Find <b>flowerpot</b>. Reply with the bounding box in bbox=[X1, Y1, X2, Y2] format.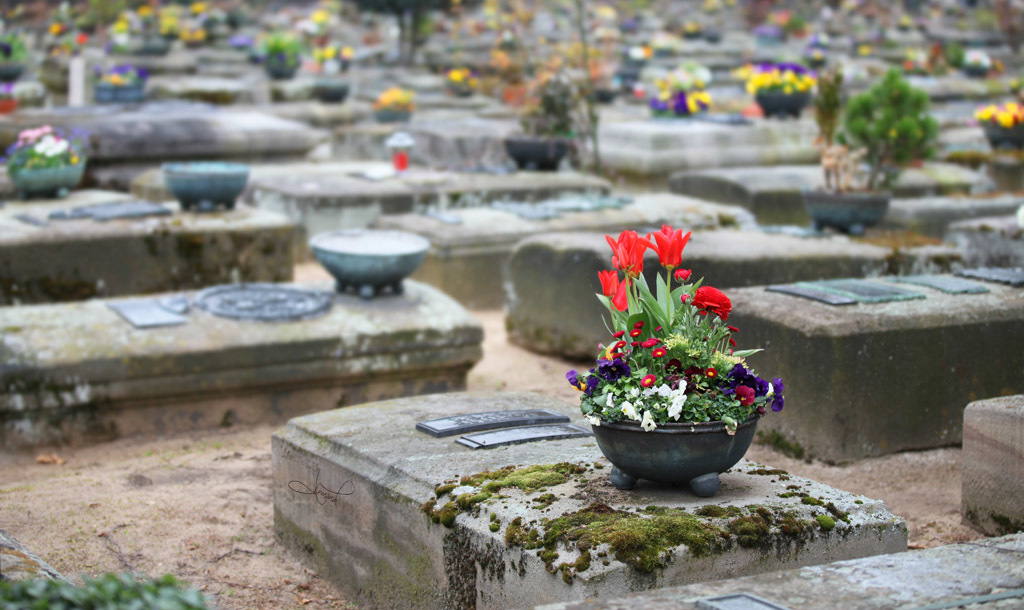
bbox=[3, 158, 86, 195].
